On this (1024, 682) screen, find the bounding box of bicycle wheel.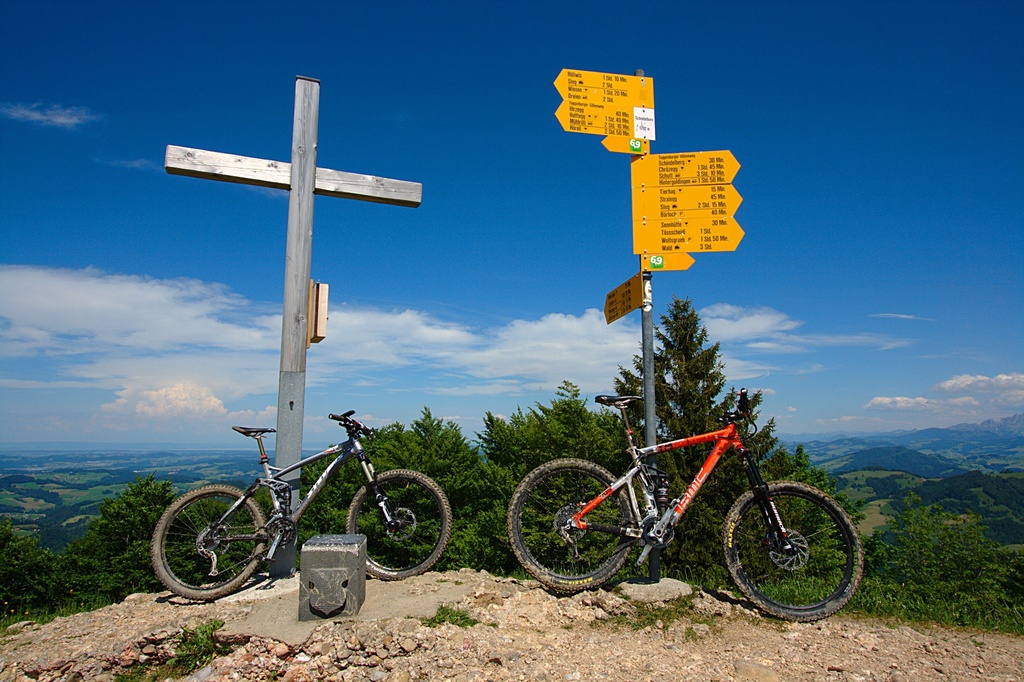
Bounding box: 346 469 454 581.
